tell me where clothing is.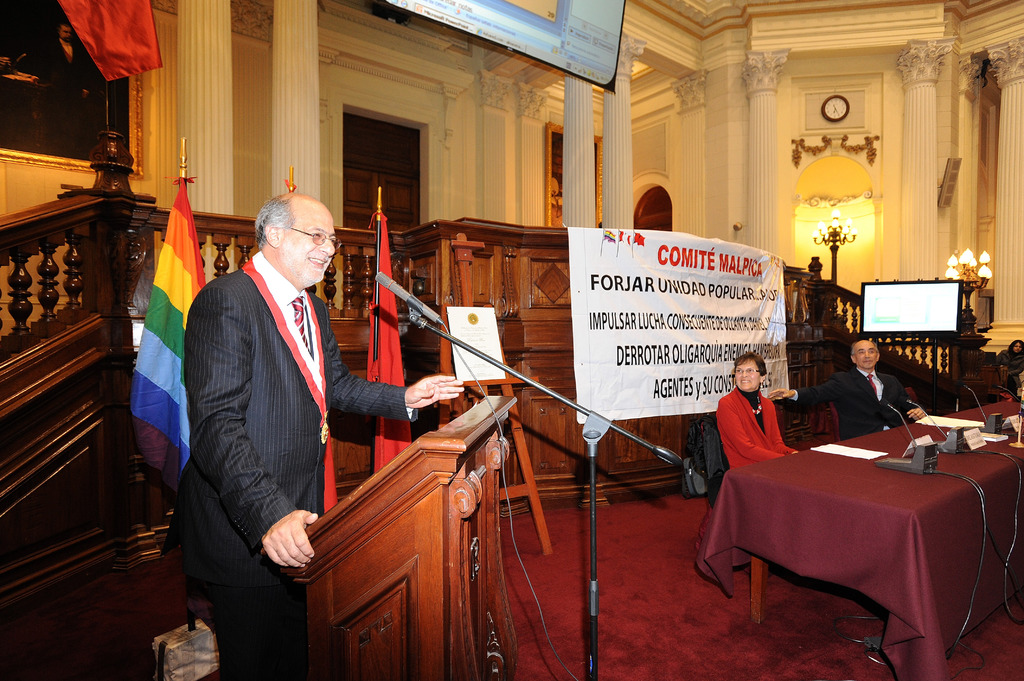
clothing is at box(995, 352, 1023, 398).
